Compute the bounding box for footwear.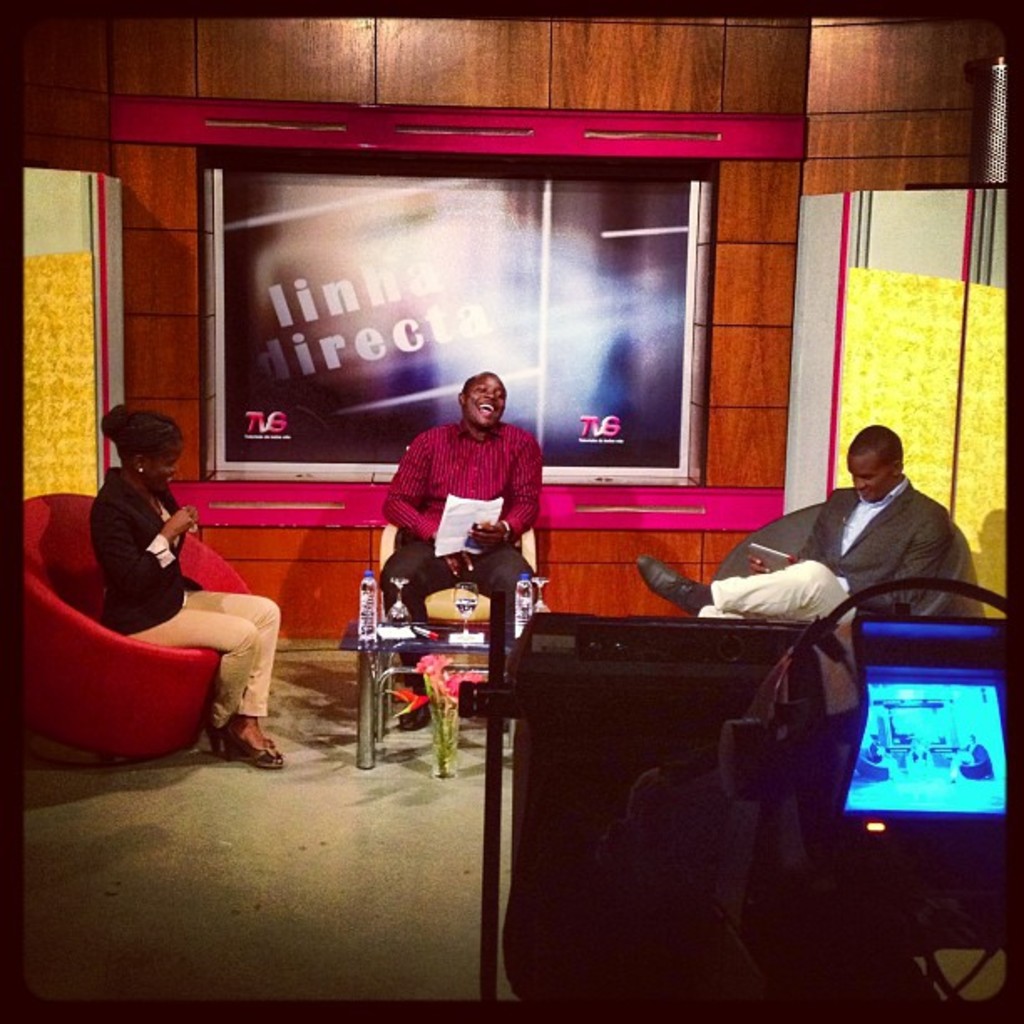
[left=212, top=711, right=279, bottom=765].
